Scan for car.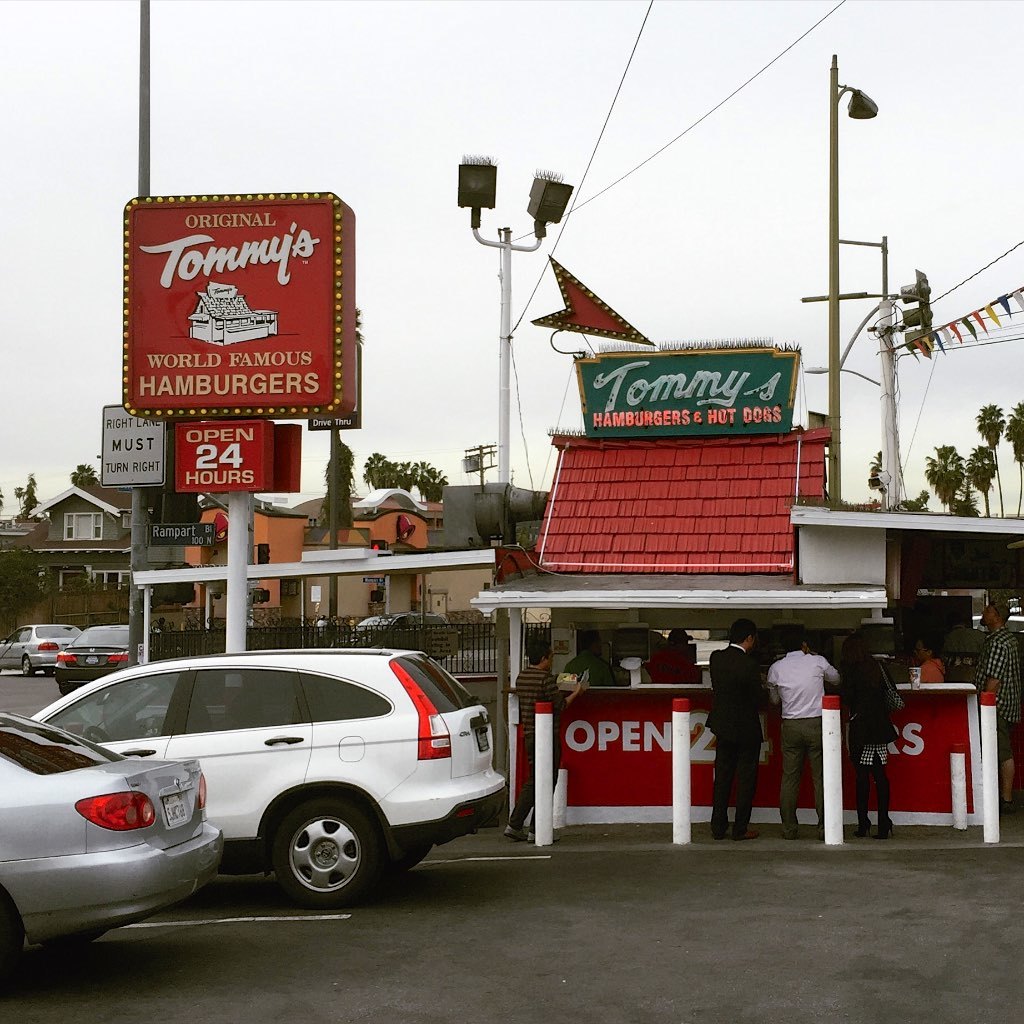
Scan result: BBox(0, 619, 92, 678).
